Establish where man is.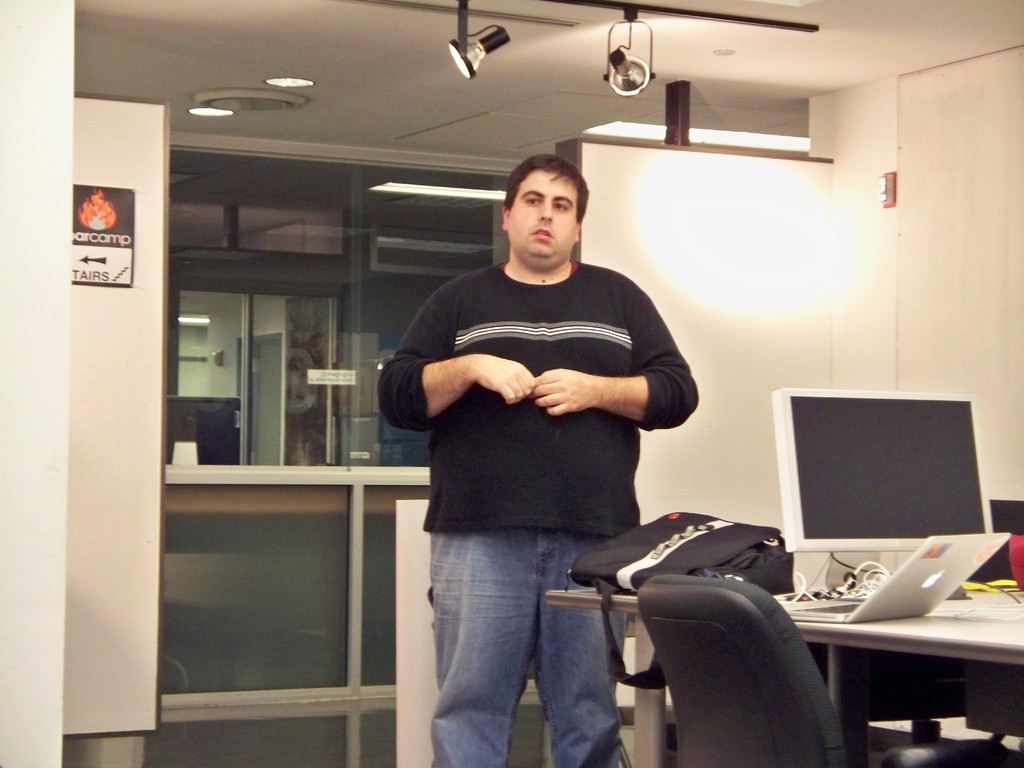
Established at bbox=[381, 141, 730, 751].
